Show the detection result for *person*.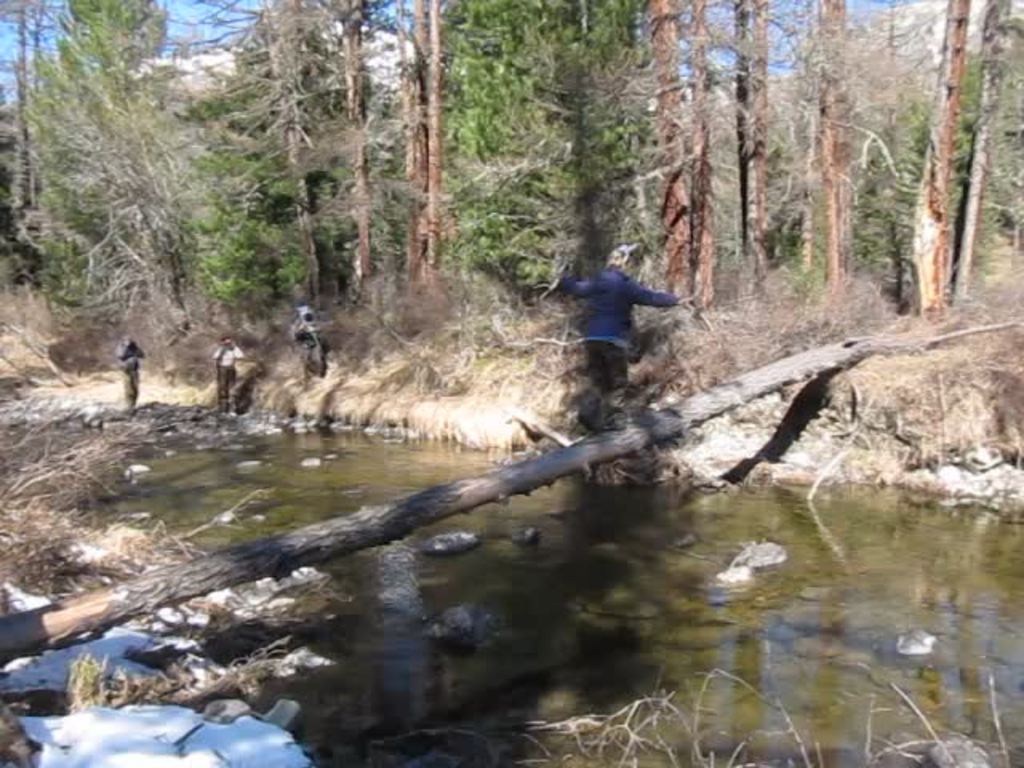
locate(216, 341, 242, 414).
